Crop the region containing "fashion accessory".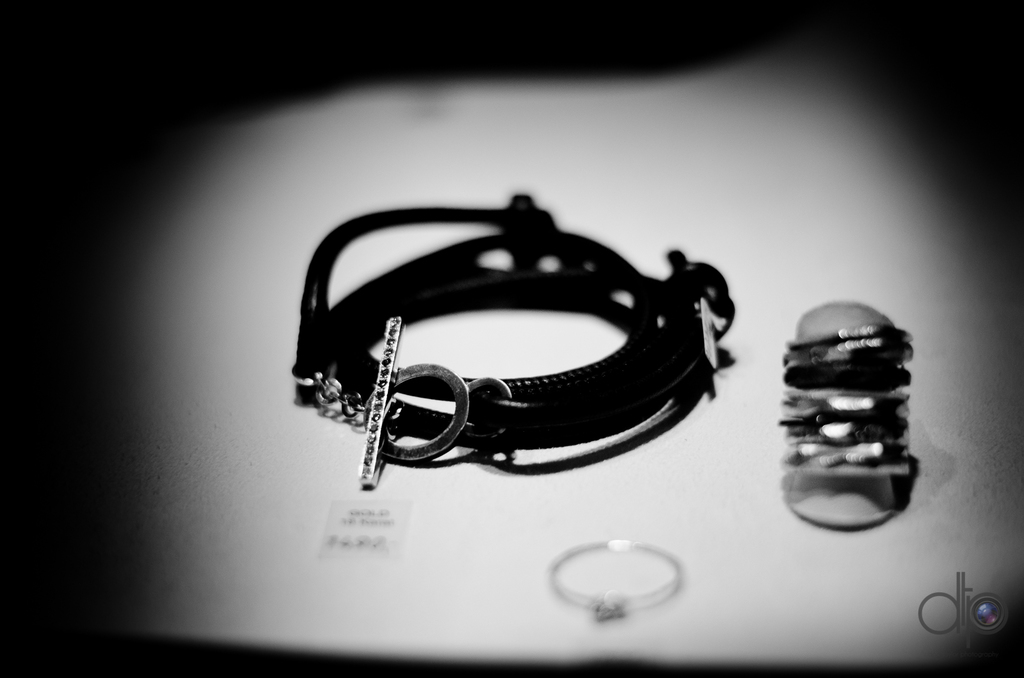
Crop region: bbox=(545, 540, 689, 622).
